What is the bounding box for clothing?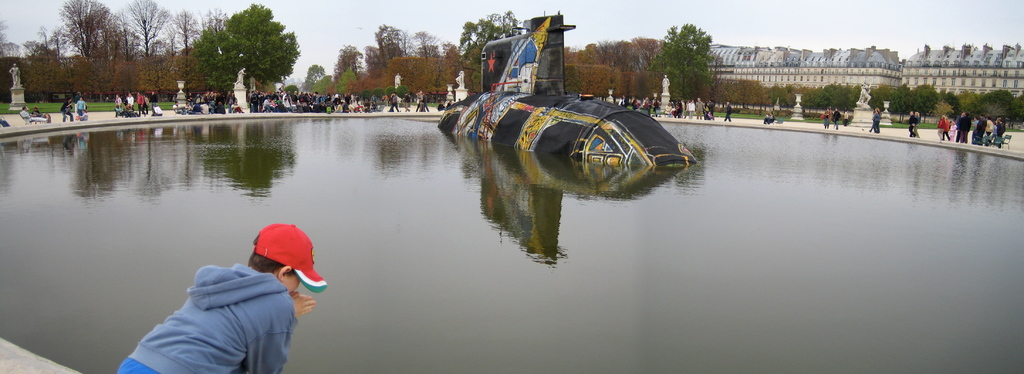
BBox(976, 118, 985, 137).
